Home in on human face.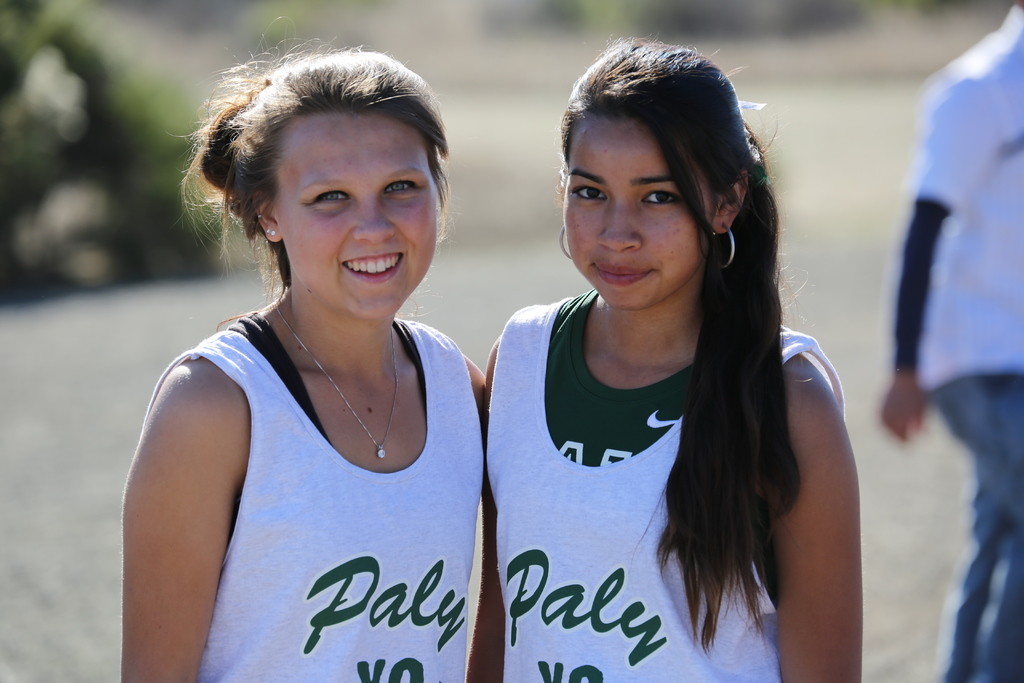
Homed in at l=560, t=99, r=730, b=314.
